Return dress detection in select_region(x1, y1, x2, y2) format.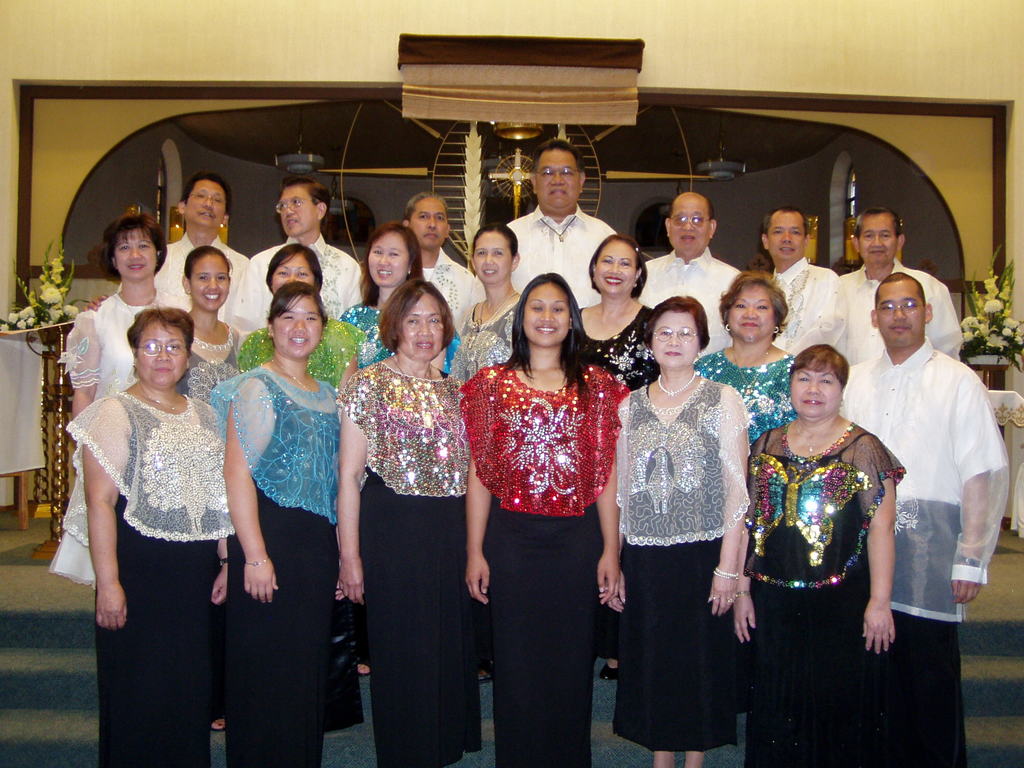
select_region(563, 296, 665, 396).
